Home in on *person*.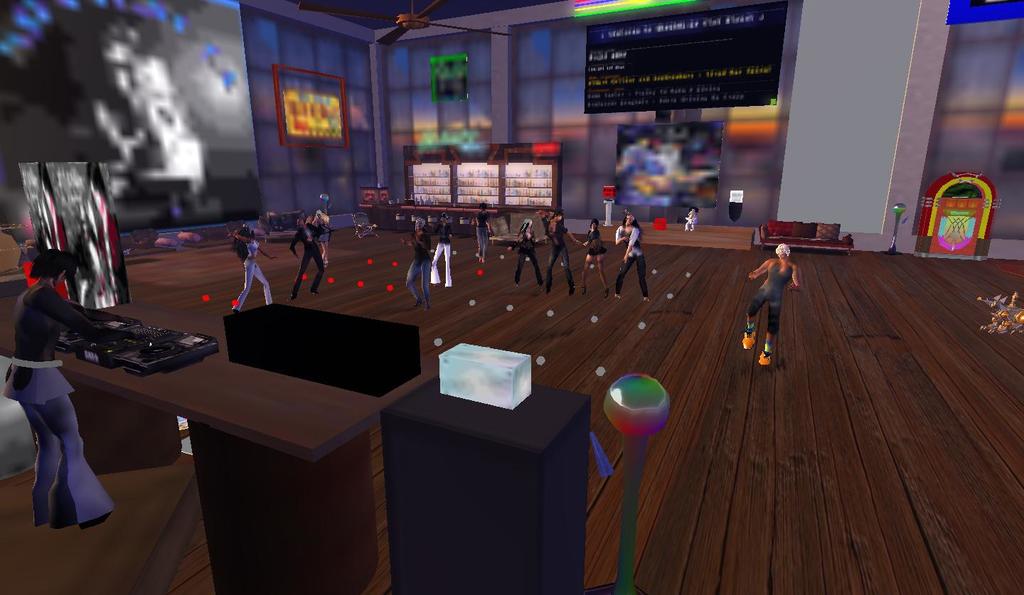
Homed in at 2:247:131:529.
